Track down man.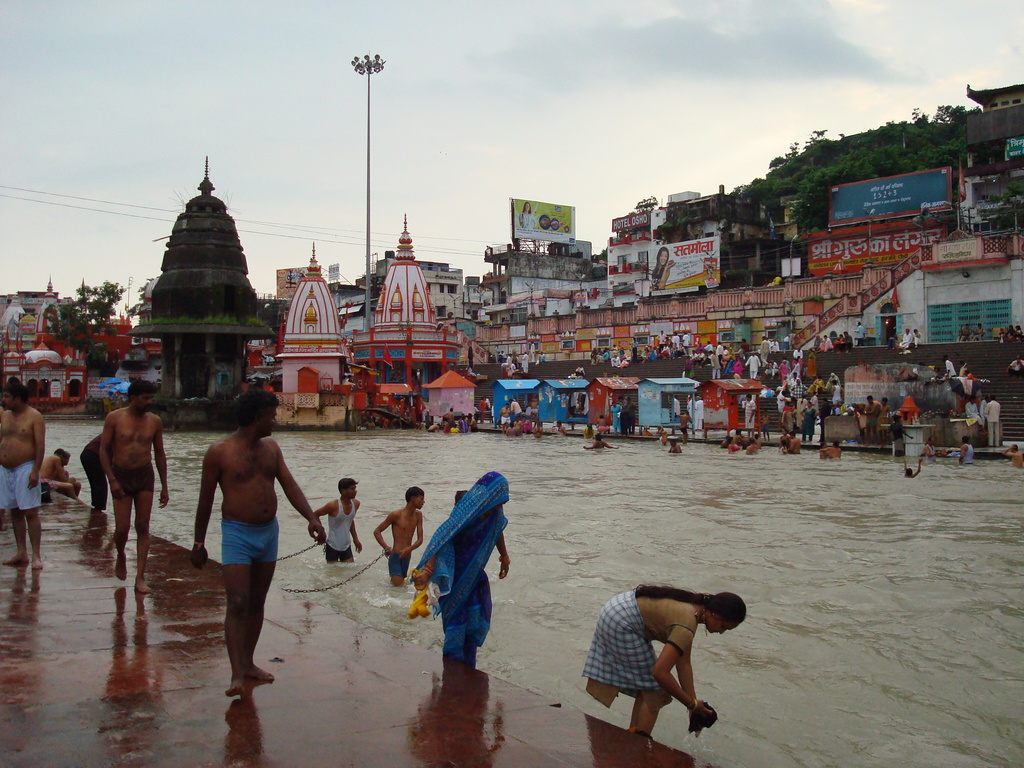
Tracked to rect(661, 331, 664, 344).
